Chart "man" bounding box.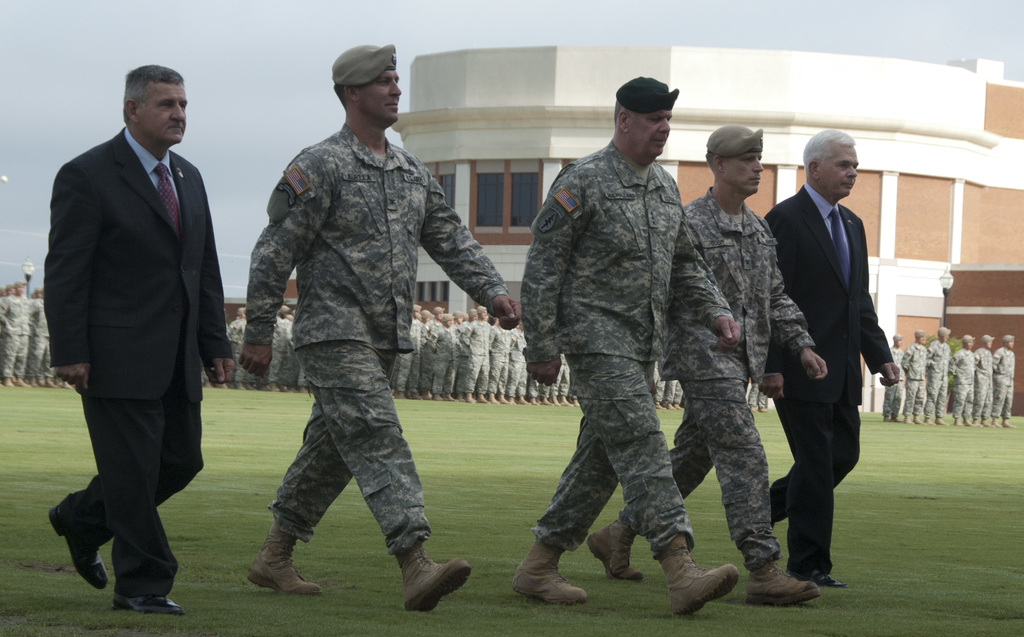
Charted: (516, 74, 738, 617).
